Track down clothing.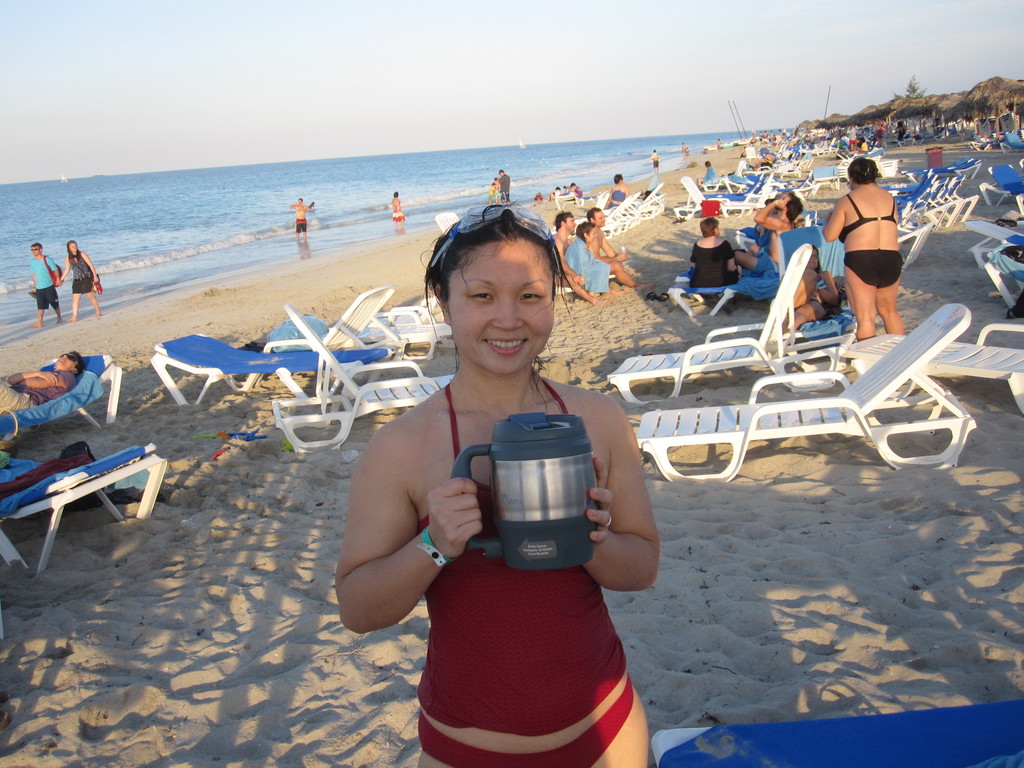
Tracked to BBox(417, 367, 640, 767).
